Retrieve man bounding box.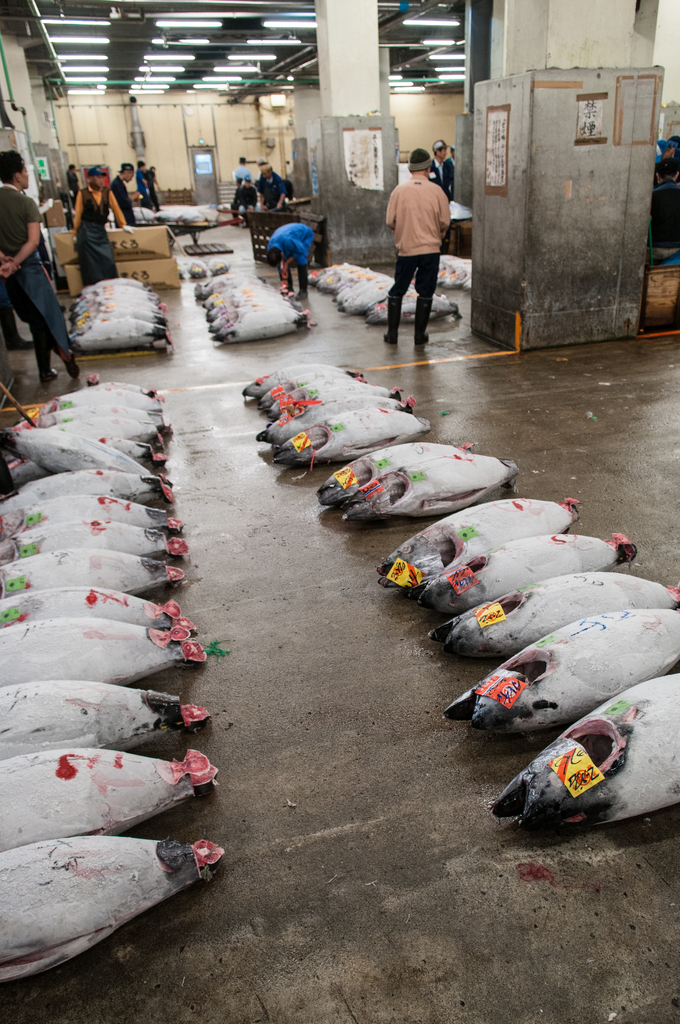
Bounding box: BBox(238, 156, 255, 182).
